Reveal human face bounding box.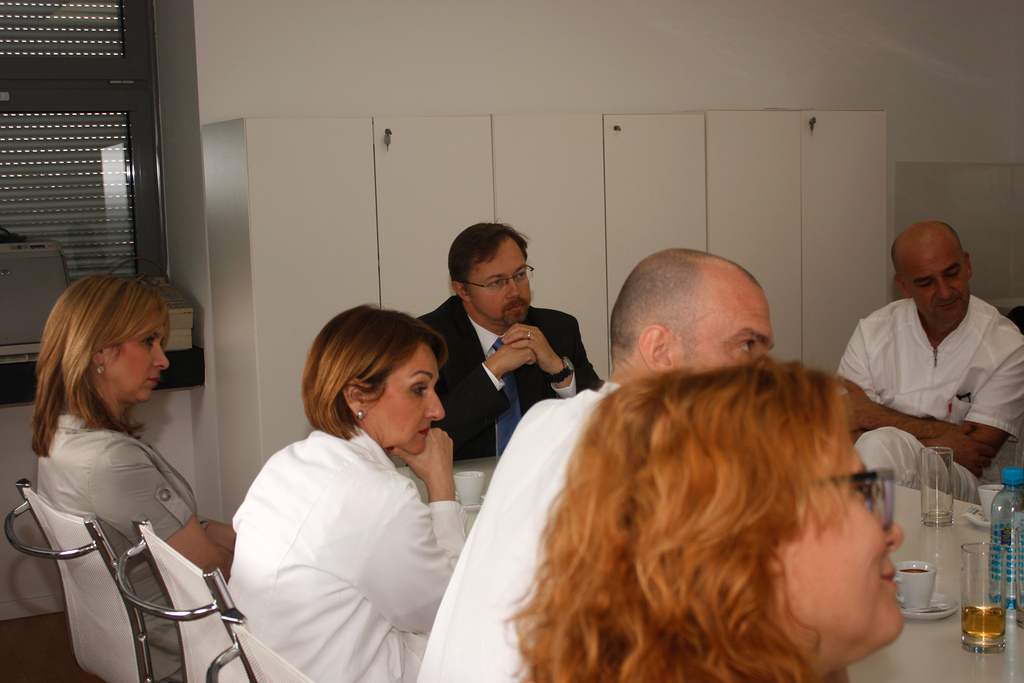
Revealed: <bbox>906, 253, 971, 327</bbox>.
